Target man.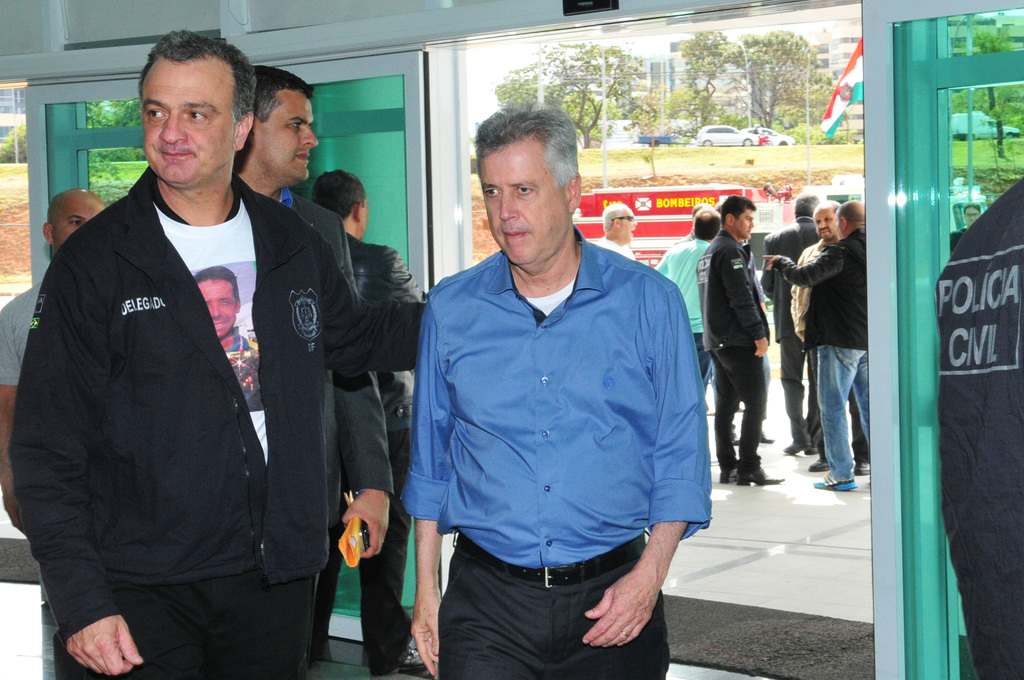
Target region: 588:194:640:266.
